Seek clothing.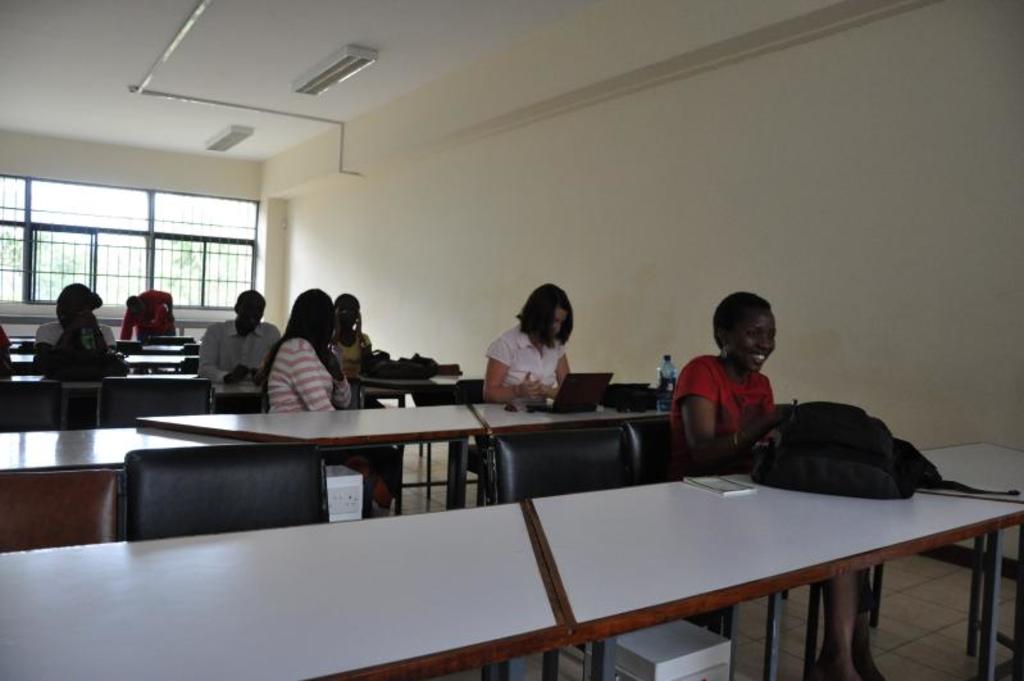
33/308/120/364.
